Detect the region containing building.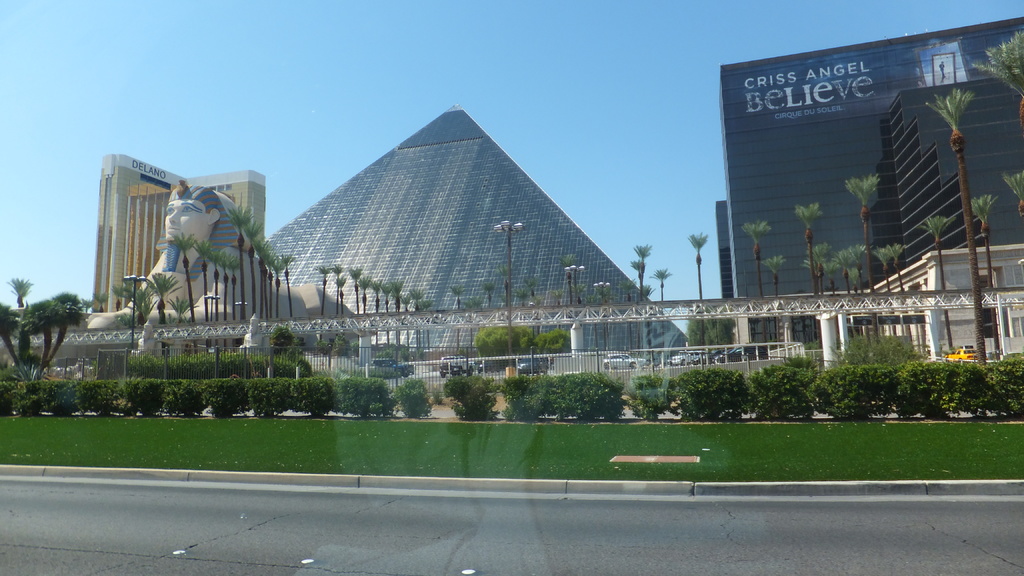
{"left": 836, "top": 239, "right": 1023, "bottom": 356}.
